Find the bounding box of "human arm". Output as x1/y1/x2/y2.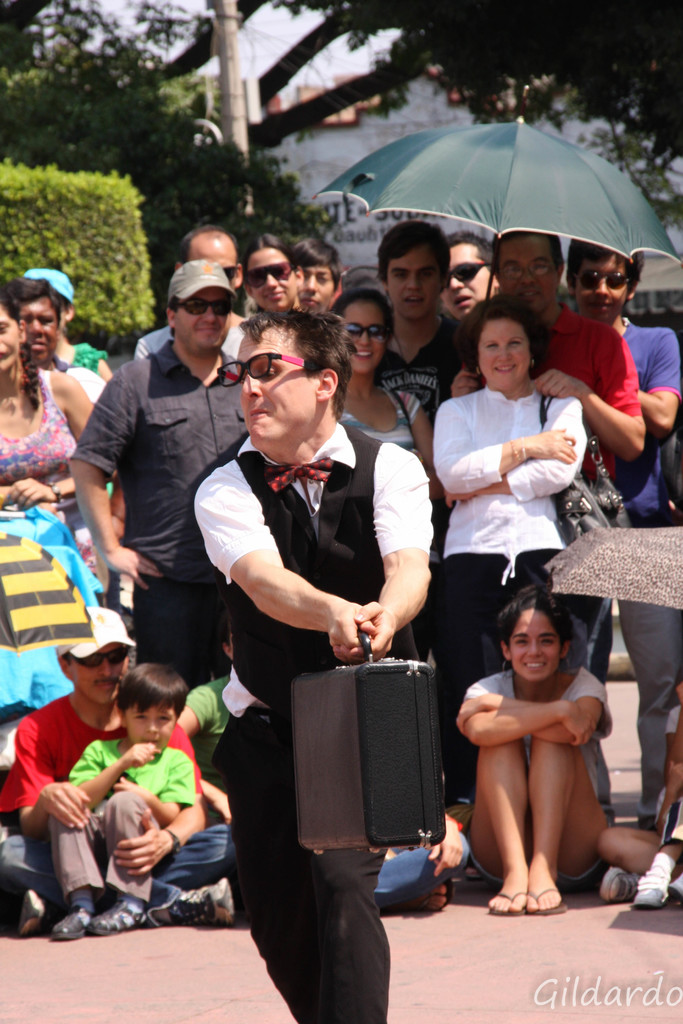
456/672/584/748.
